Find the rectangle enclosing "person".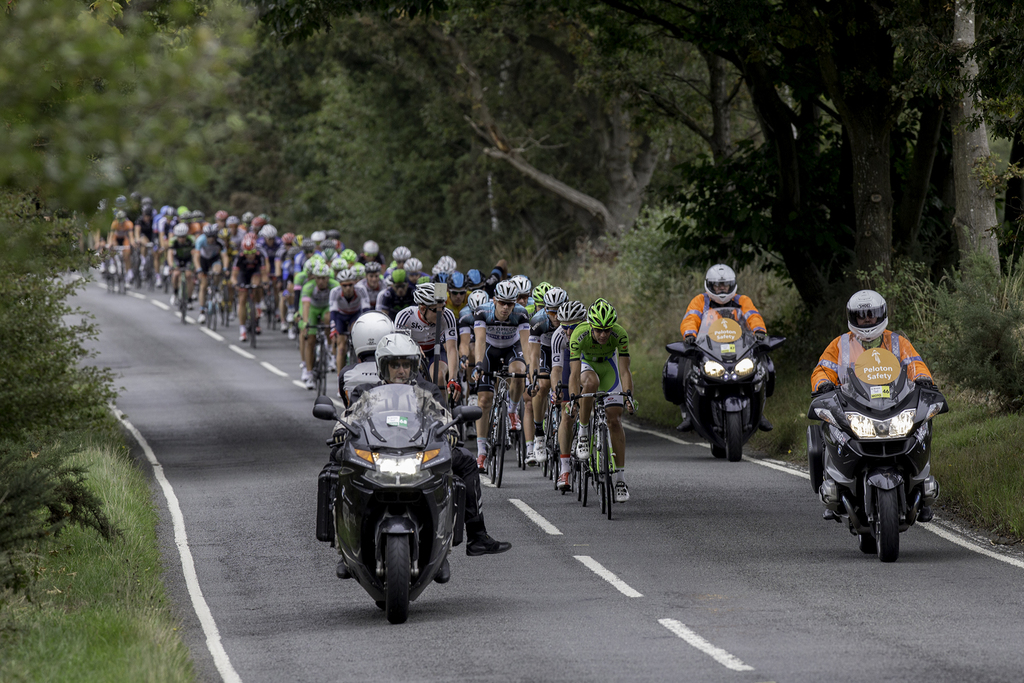
564 300 637 502.
